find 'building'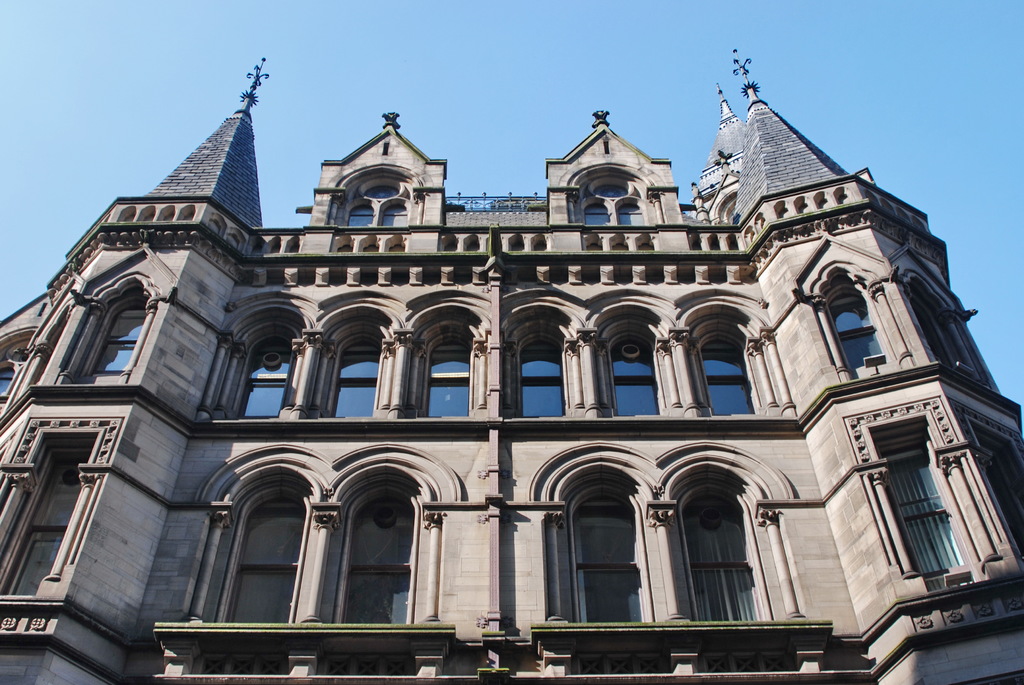
[left=0, top=44, right=1023, bottom=684]
